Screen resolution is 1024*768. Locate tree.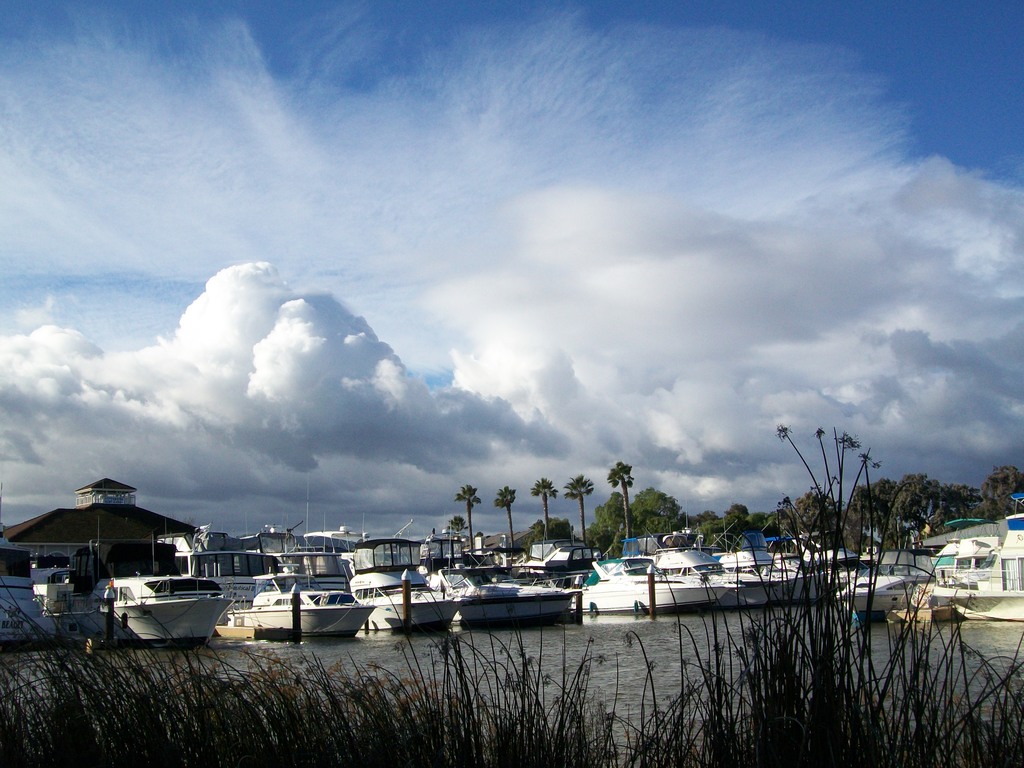
(564, 472, 595, 549).
